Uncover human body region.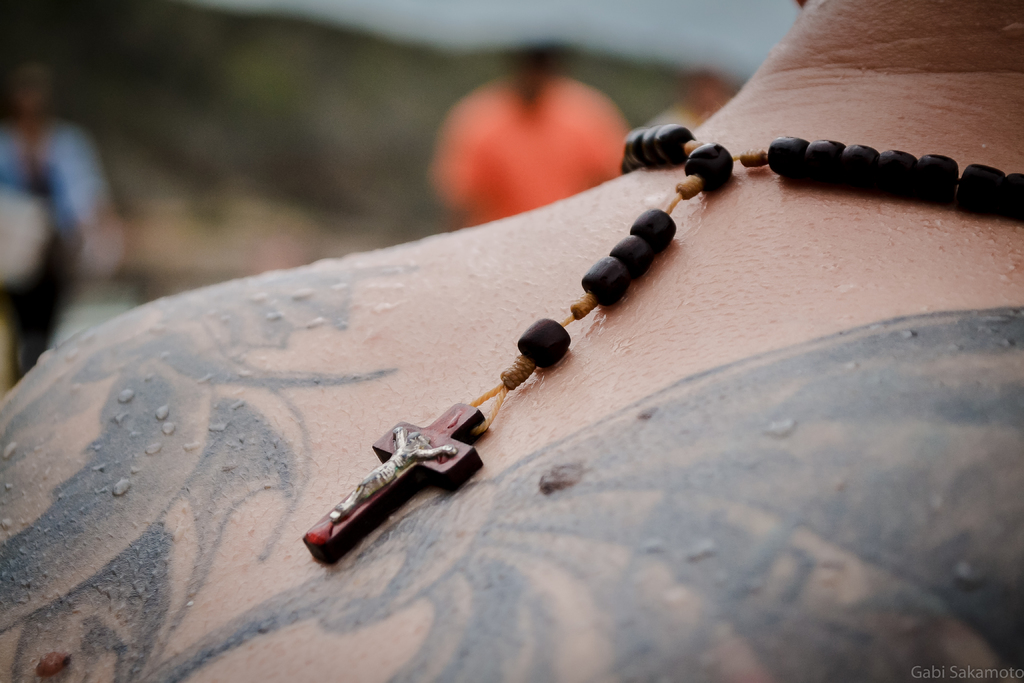
Uncovered: (left=0, top=0, right=1023, bottom=682).
